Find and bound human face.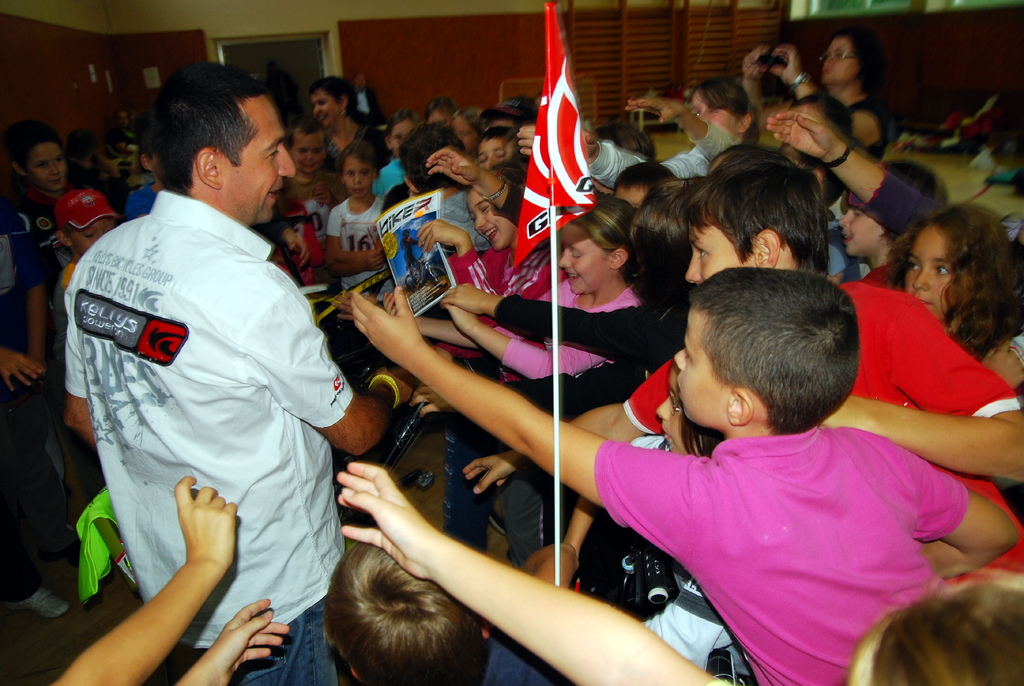
Bound: rect(477, 138, 511, 169).
